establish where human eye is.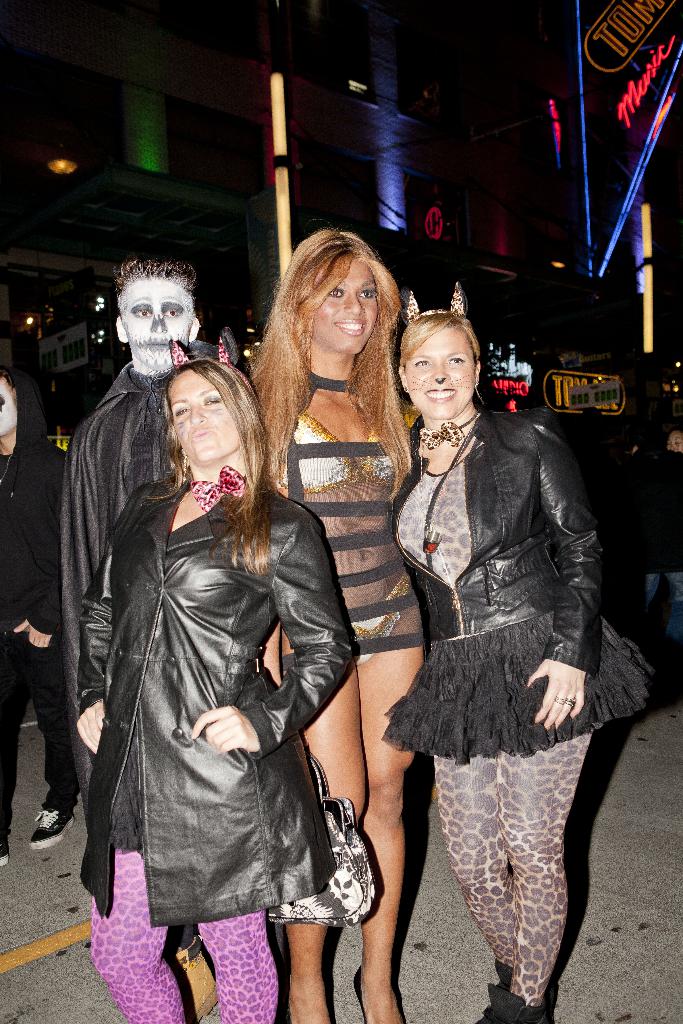
Established at [x1=133, y1=308, x2=153, y2=318].
